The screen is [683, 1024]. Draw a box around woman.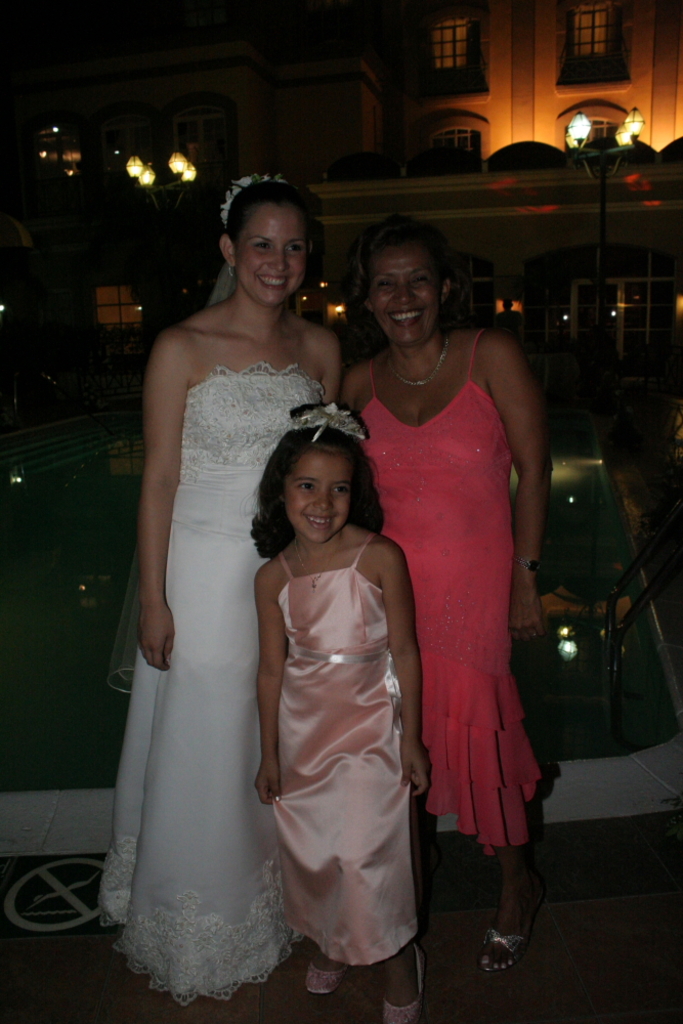
pyautogui.locateOnScreen(340, 241, 555, 974).
